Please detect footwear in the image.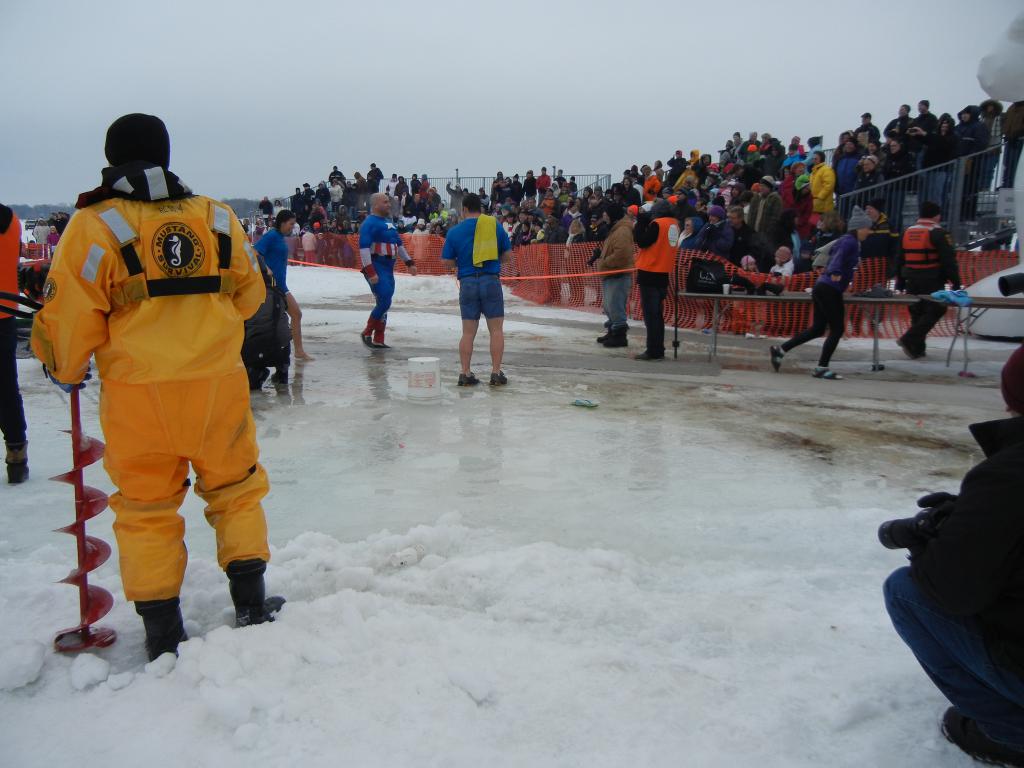
(460,370,481,388).
